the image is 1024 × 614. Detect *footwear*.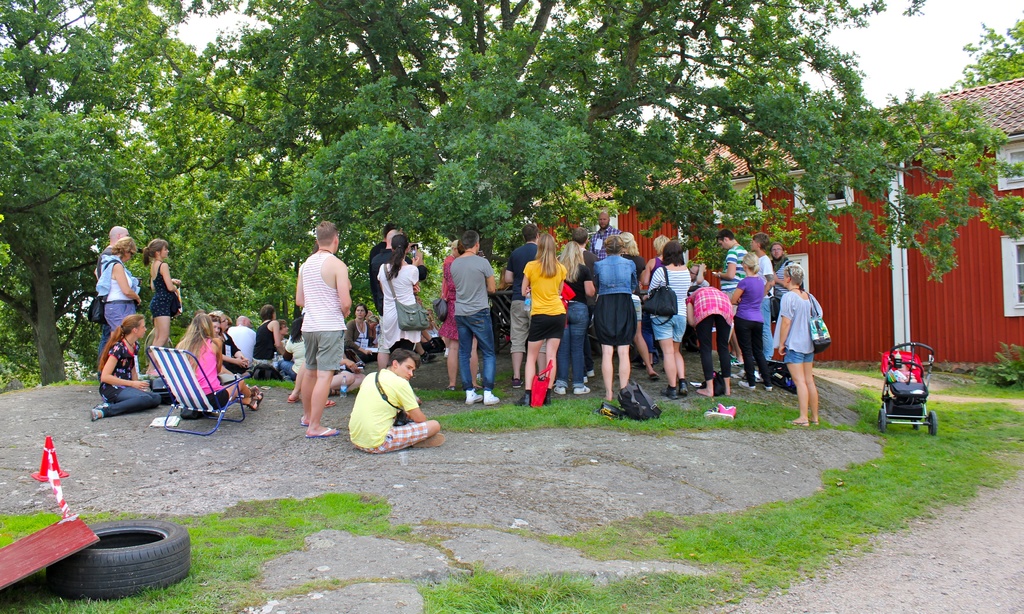
Detection: detection(249, 385, 259, 396).
